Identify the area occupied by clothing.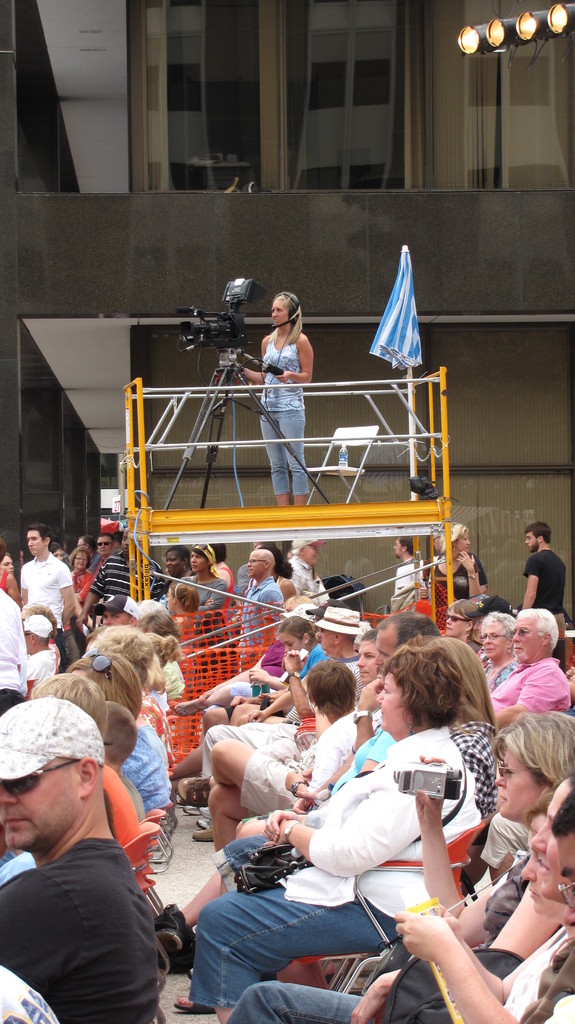
Area: {"left": 233, "top": 714, "right": 354, "bottom": 812}.
